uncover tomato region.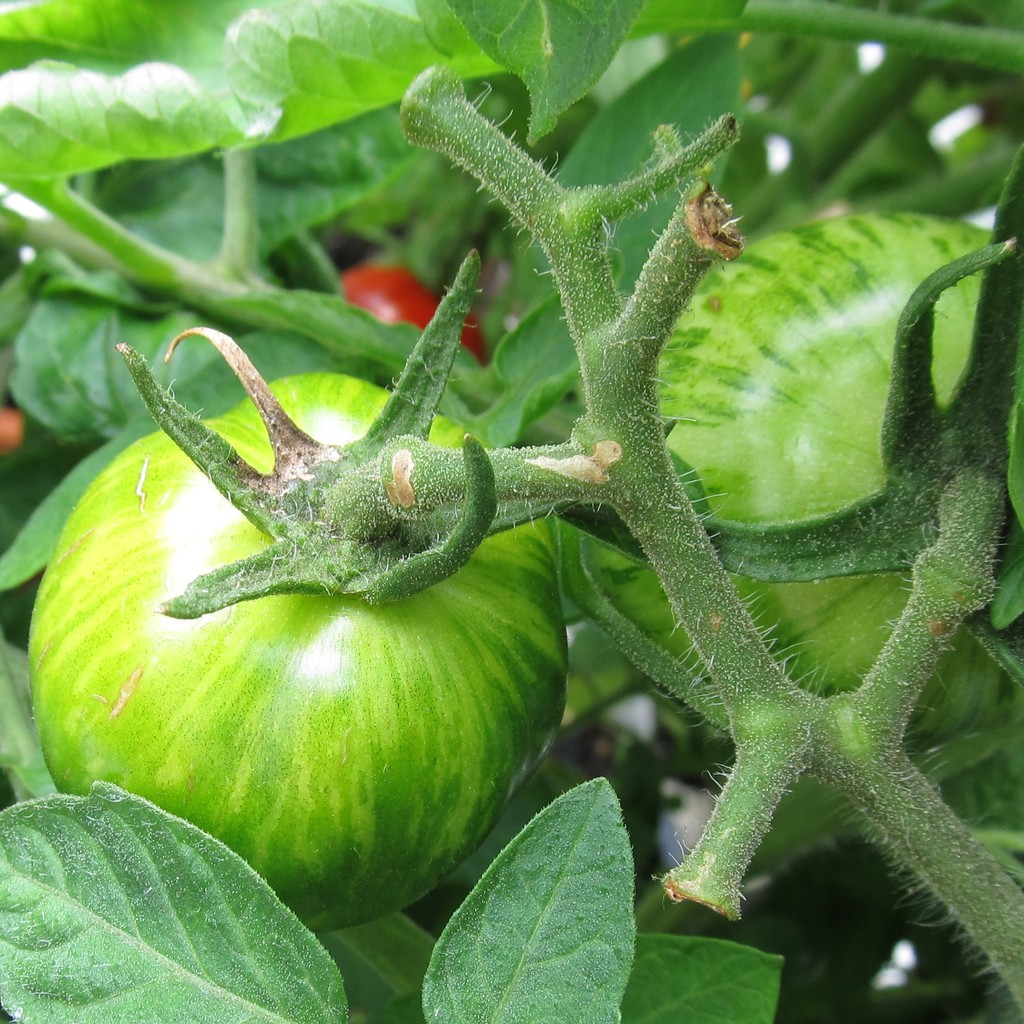
Uncovered: (x1=340, y1=254, x2=488, y2=361).
